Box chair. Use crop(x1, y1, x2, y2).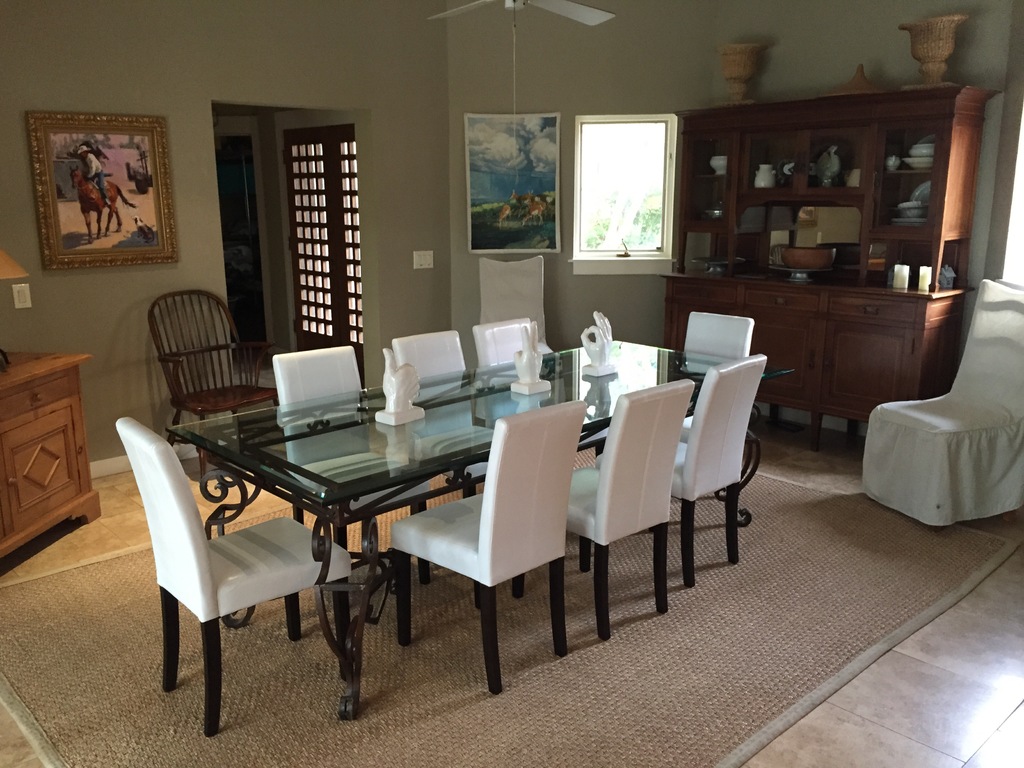
crop(112, 416, 352, 740).
